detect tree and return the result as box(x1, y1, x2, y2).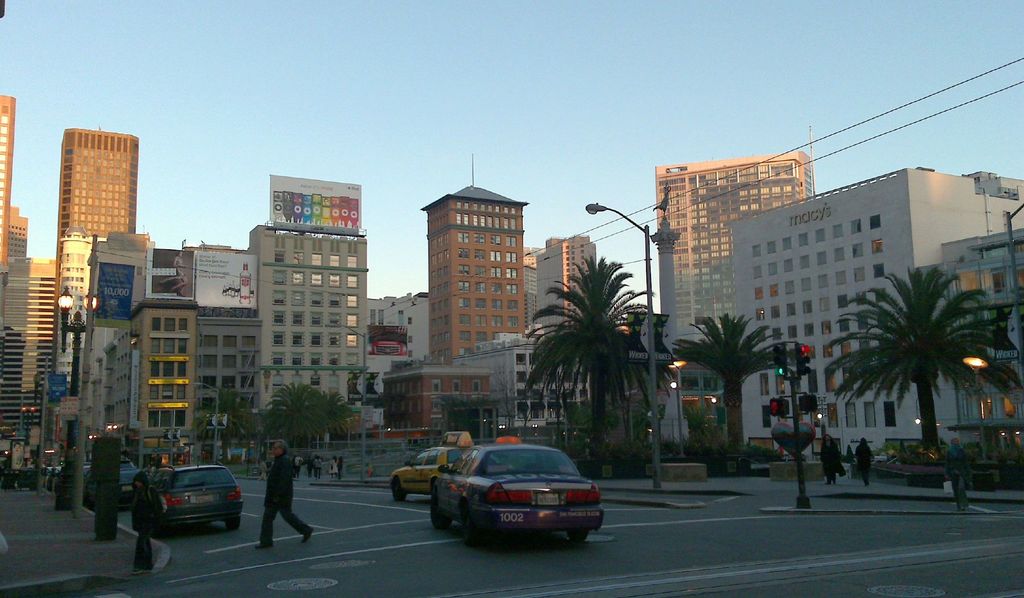
box(308, 396, 353, 452).
